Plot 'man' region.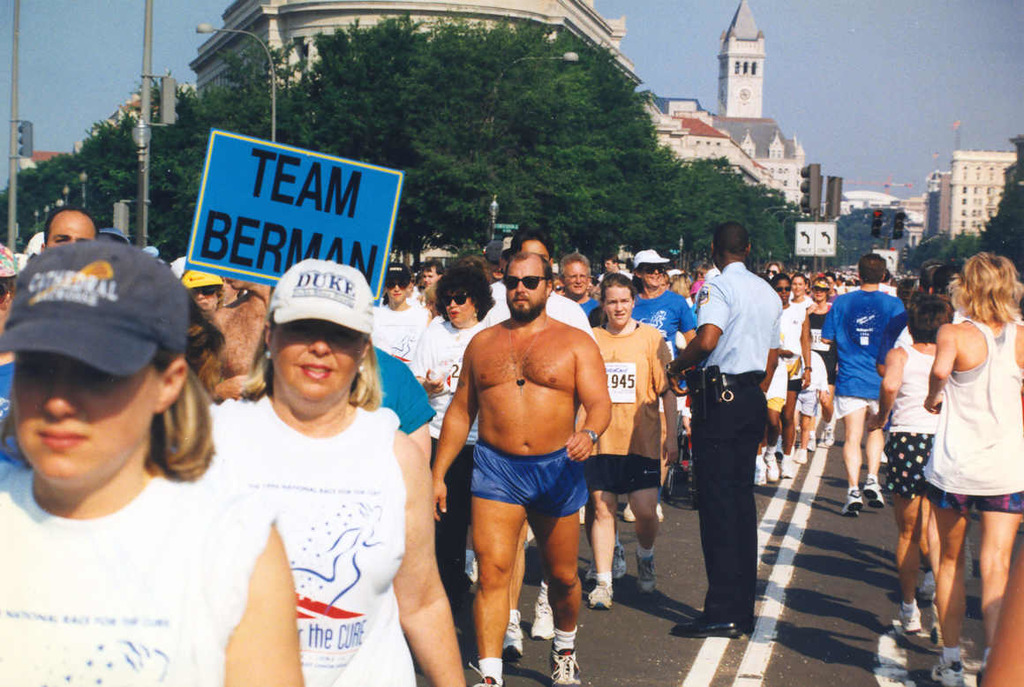
Plotted at BBox(821, 251, 915, 514).
